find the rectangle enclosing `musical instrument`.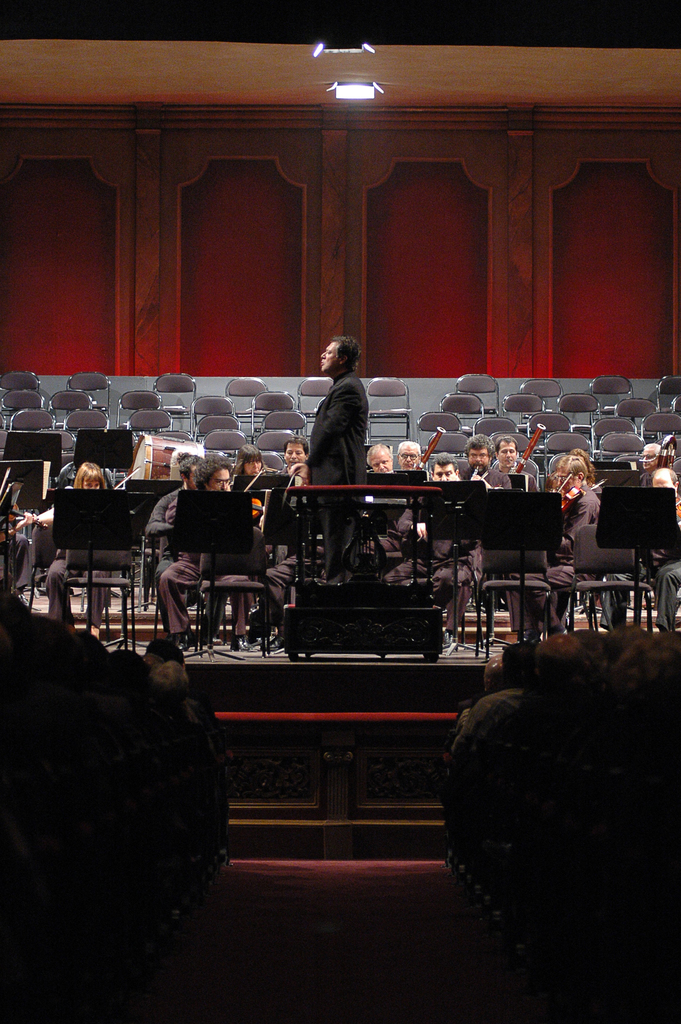
[left=0, top=473, right=28, bottom=554].
